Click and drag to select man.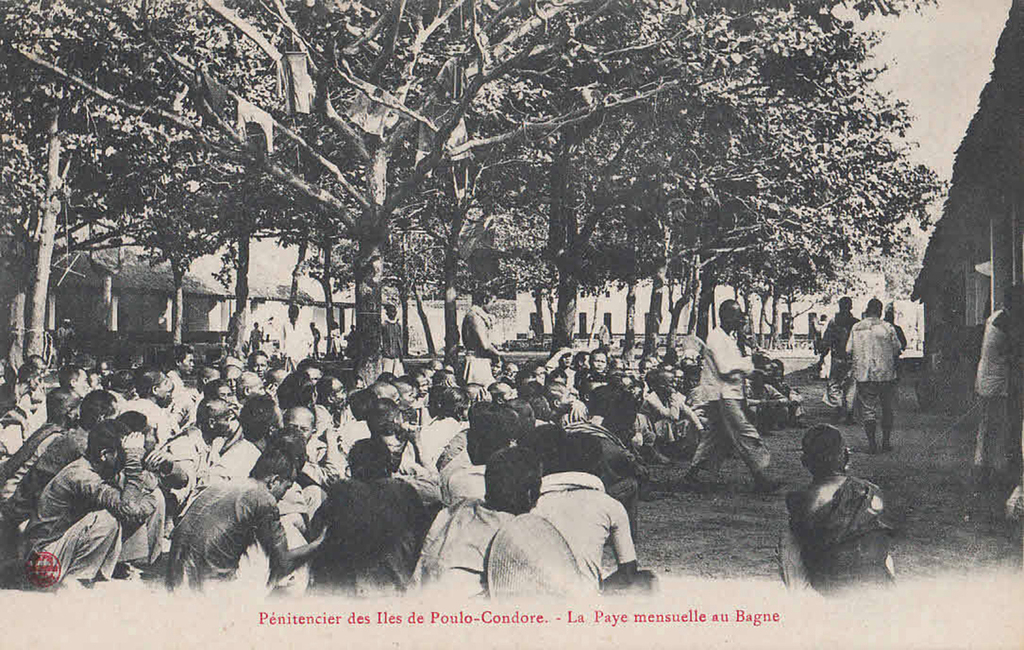
Selection: {"left": 845, "top": 297, "right": 903, "bottom": 458}.
